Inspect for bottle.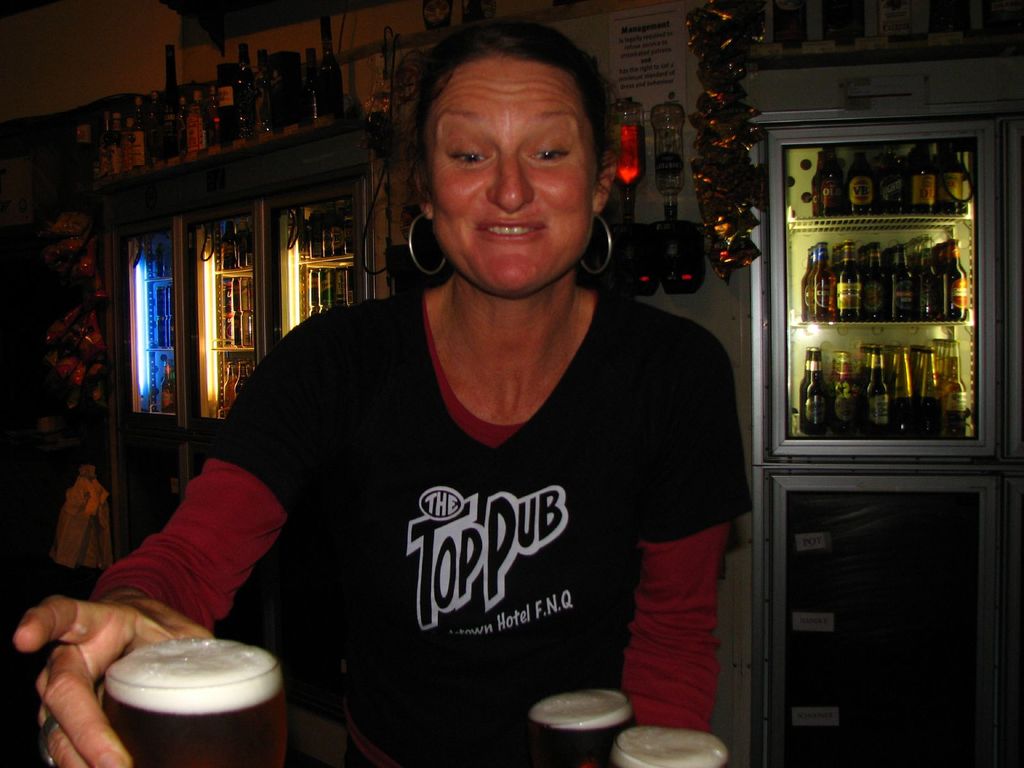
Inspection: l=941, t=343, r=964, b=442.
